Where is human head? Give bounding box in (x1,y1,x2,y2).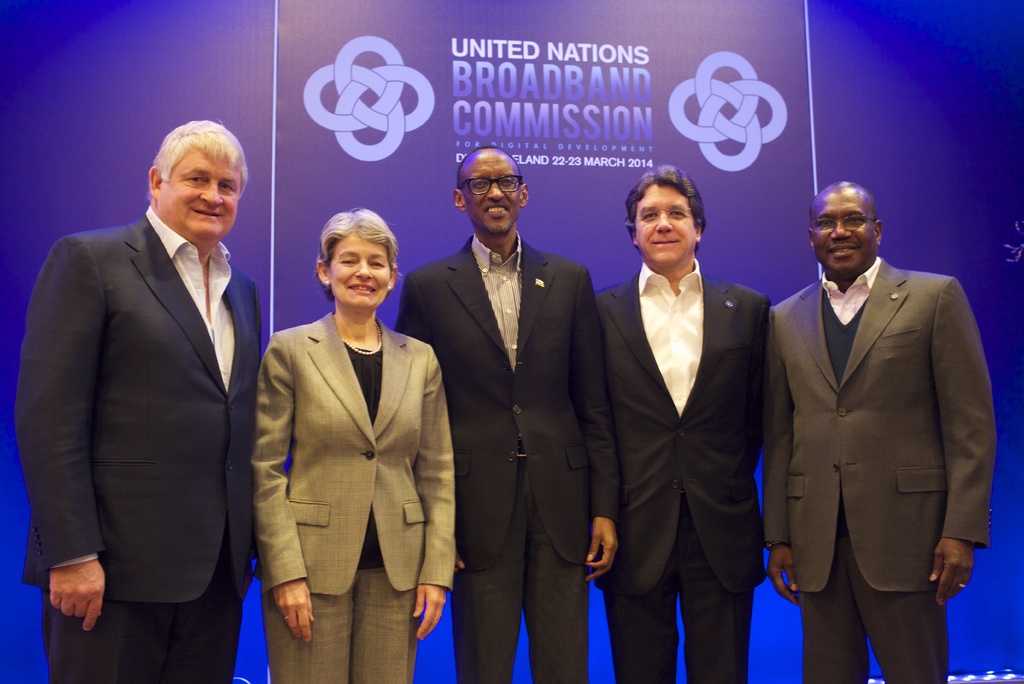
(314,206,400,314).
